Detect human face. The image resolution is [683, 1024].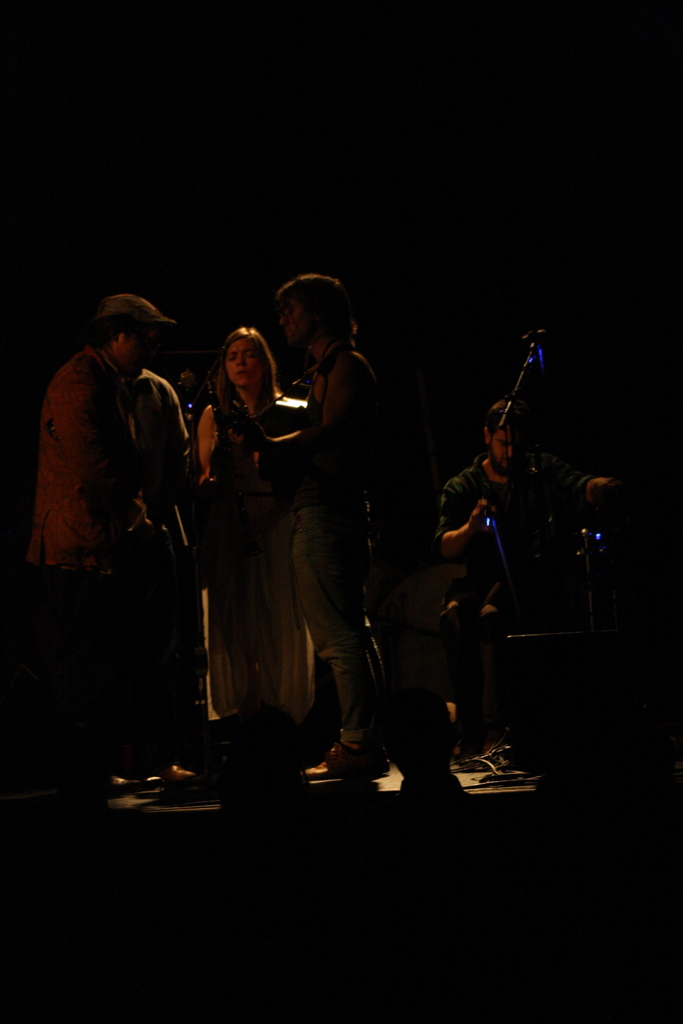
Rect(490, 431, 523, 461).
